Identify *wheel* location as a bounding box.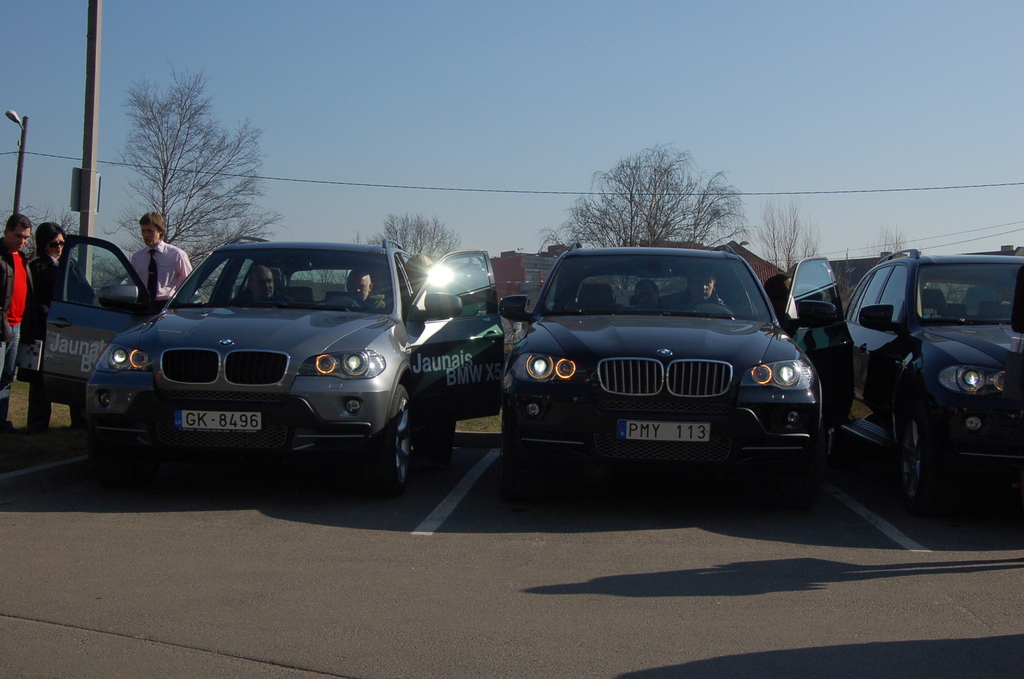
723/452/765/489.
